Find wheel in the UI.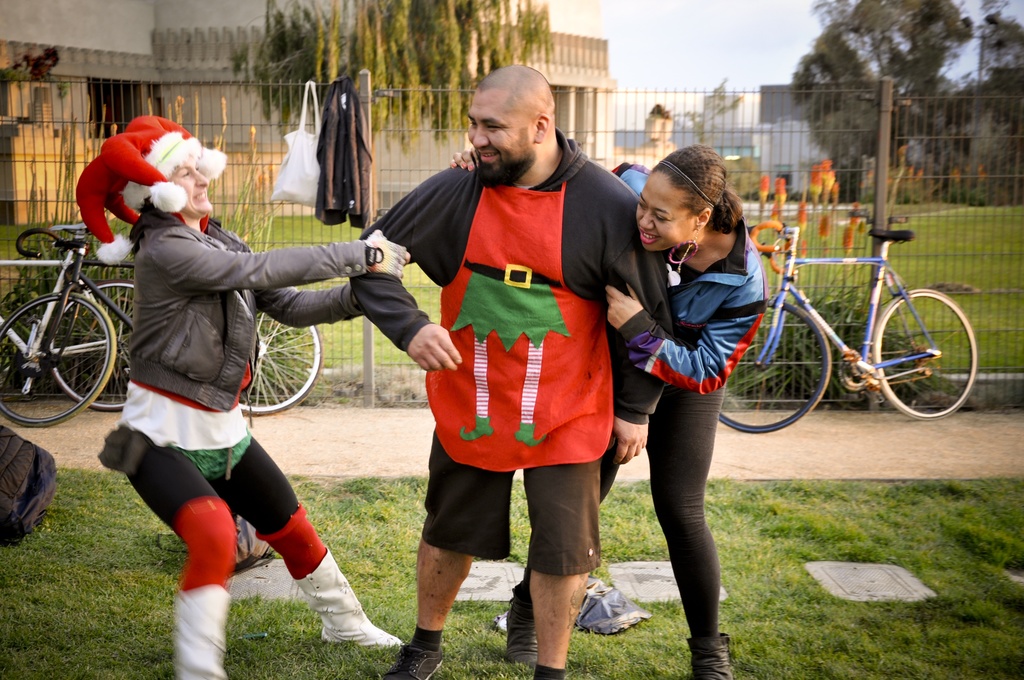
UI element at bbox(3, 291, 115, 430).
